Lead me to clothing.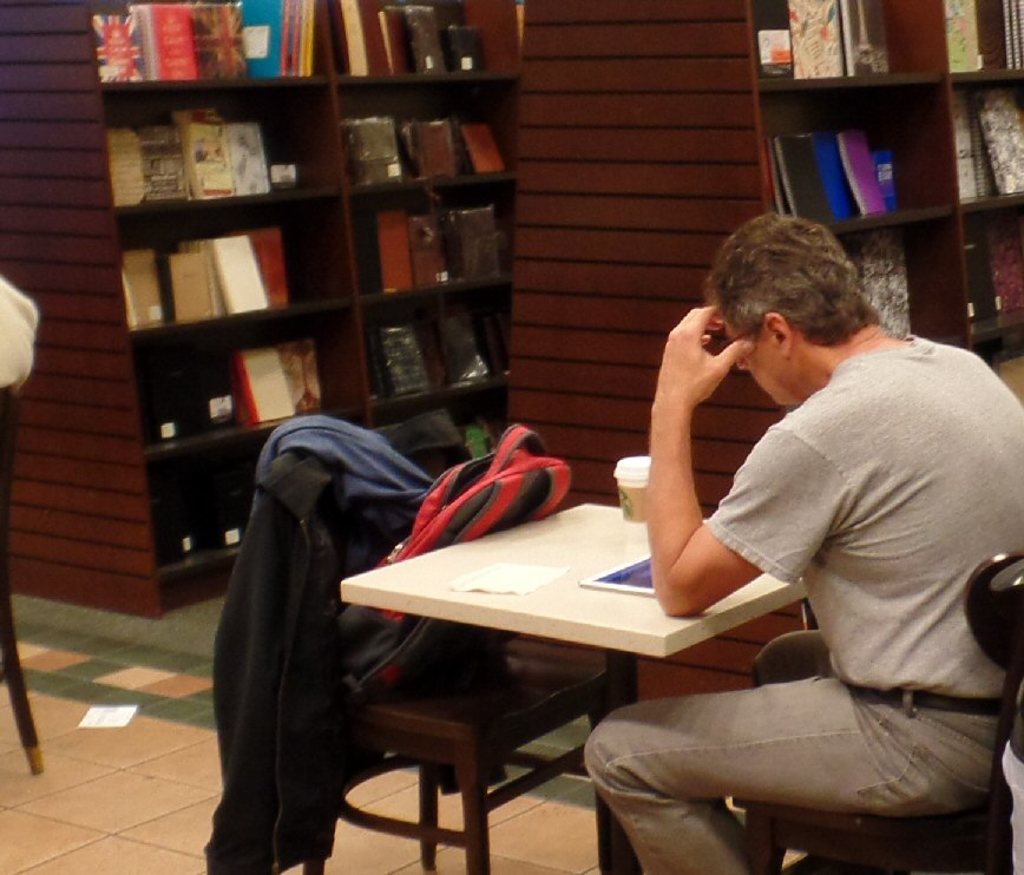
Lead to locate(245, 417, 440, 533).
